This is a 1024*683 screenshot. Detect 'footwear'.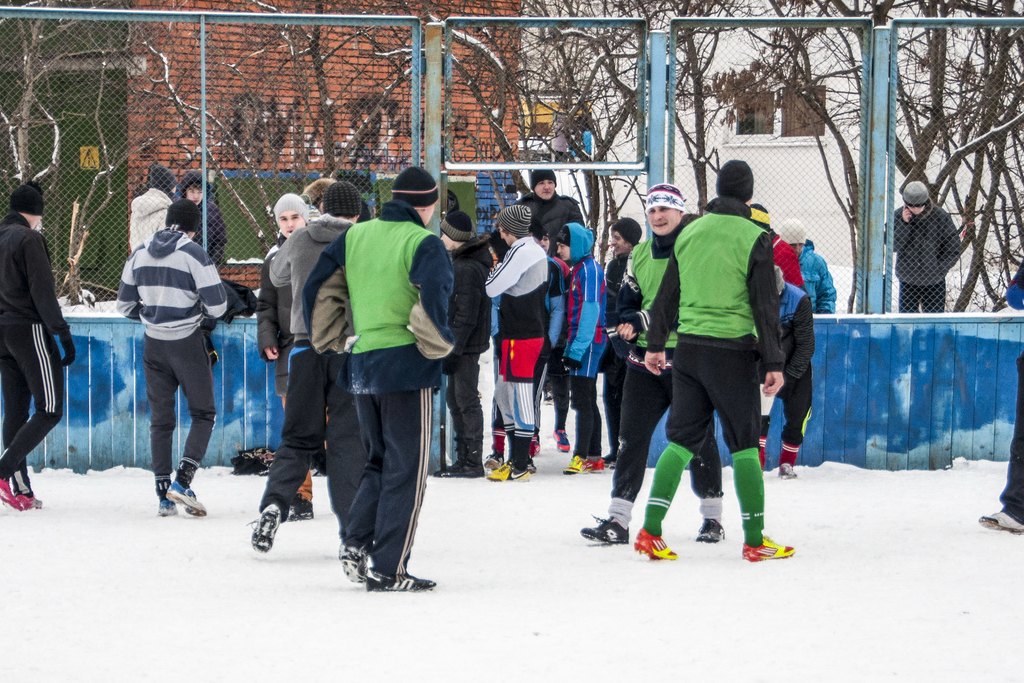
crop(692, 514, 727, 542).
